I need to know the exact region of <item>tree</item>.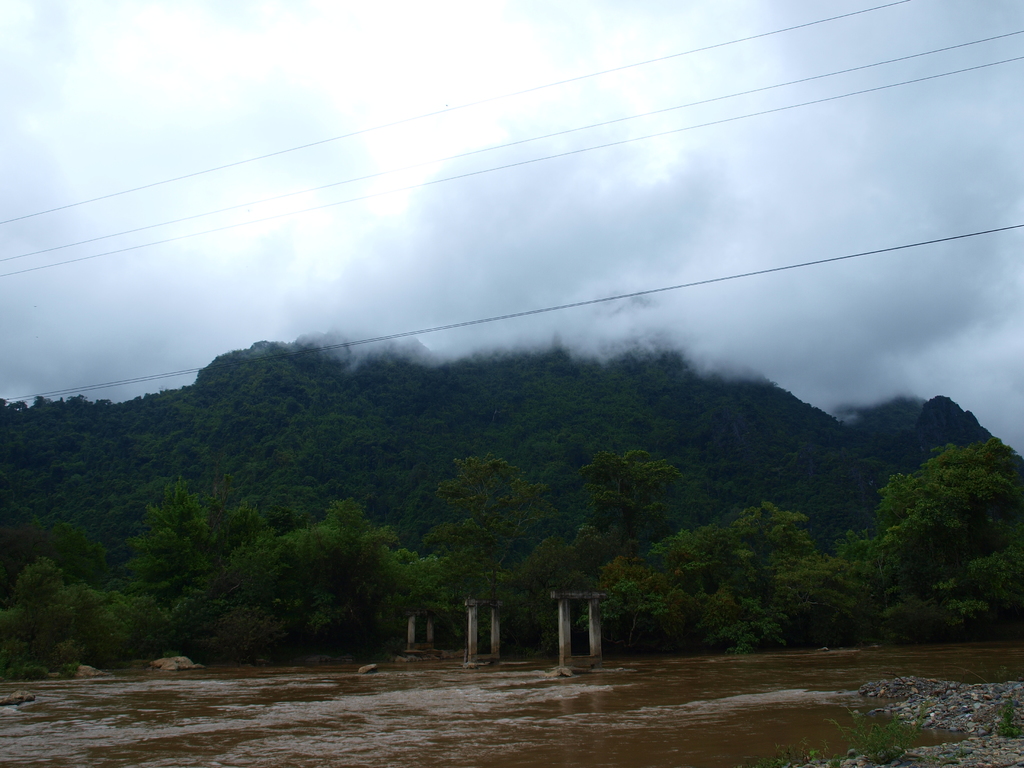
Region: [831,381,1012,636].
